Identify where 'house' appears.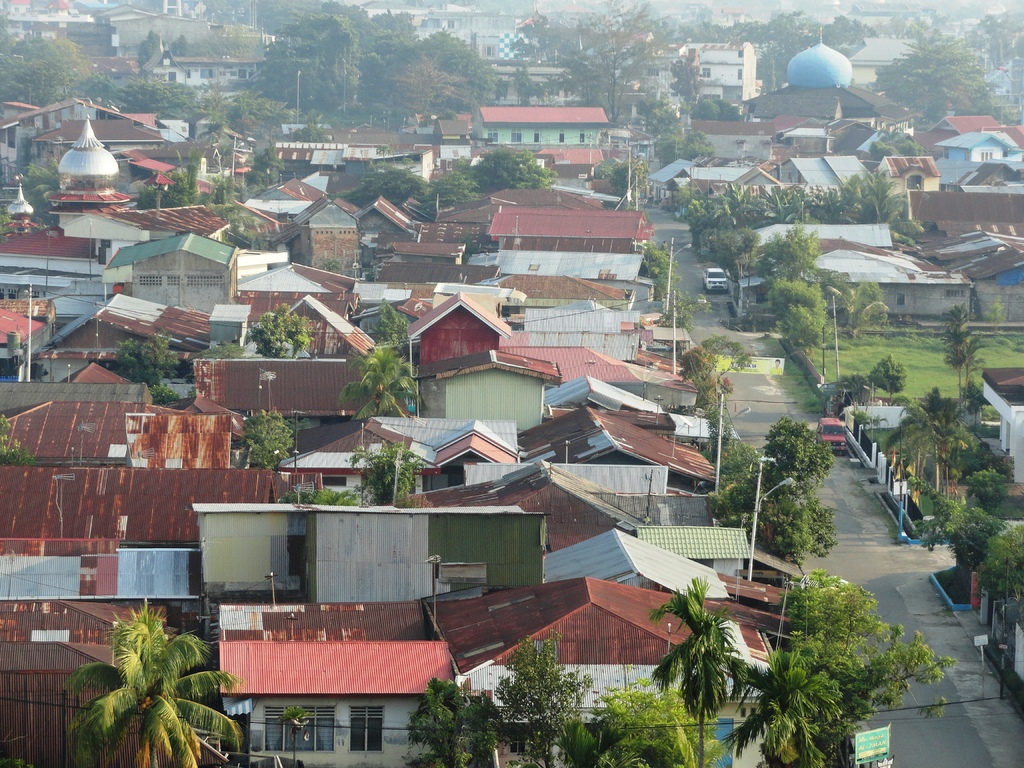
Appears at x1=0 y1=465 x2=296 y2=556.
